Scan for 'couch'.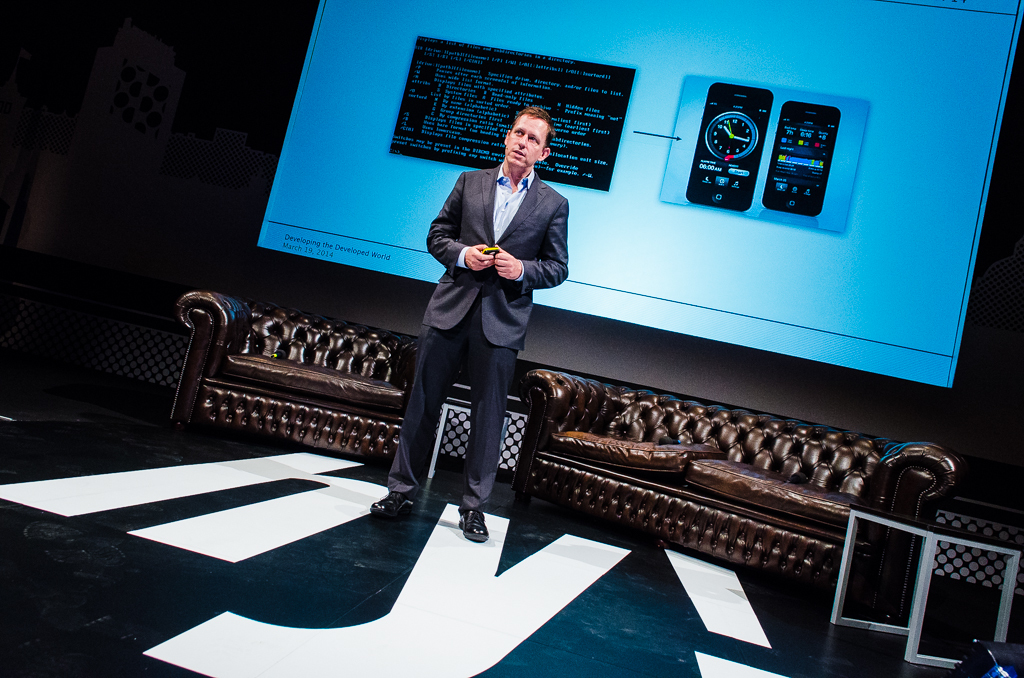
Scan result: (530,365,962,628).
